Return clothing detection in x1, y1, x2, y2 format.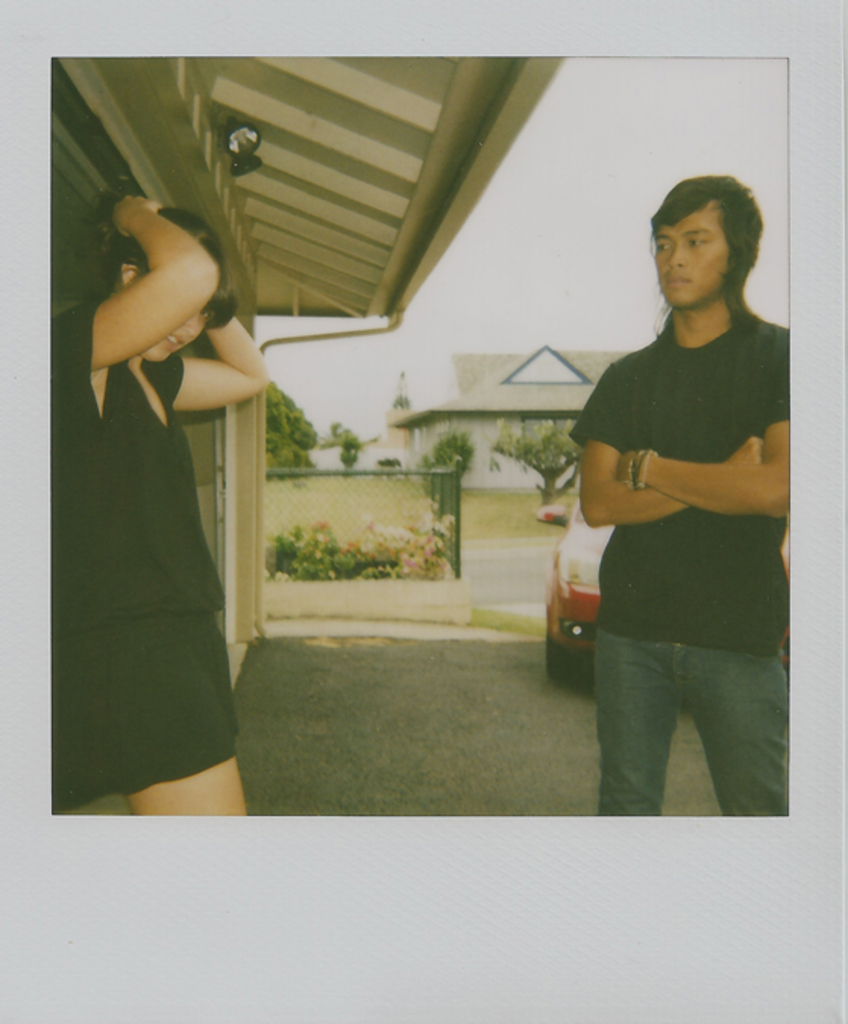
570, 256, 789, 772.
